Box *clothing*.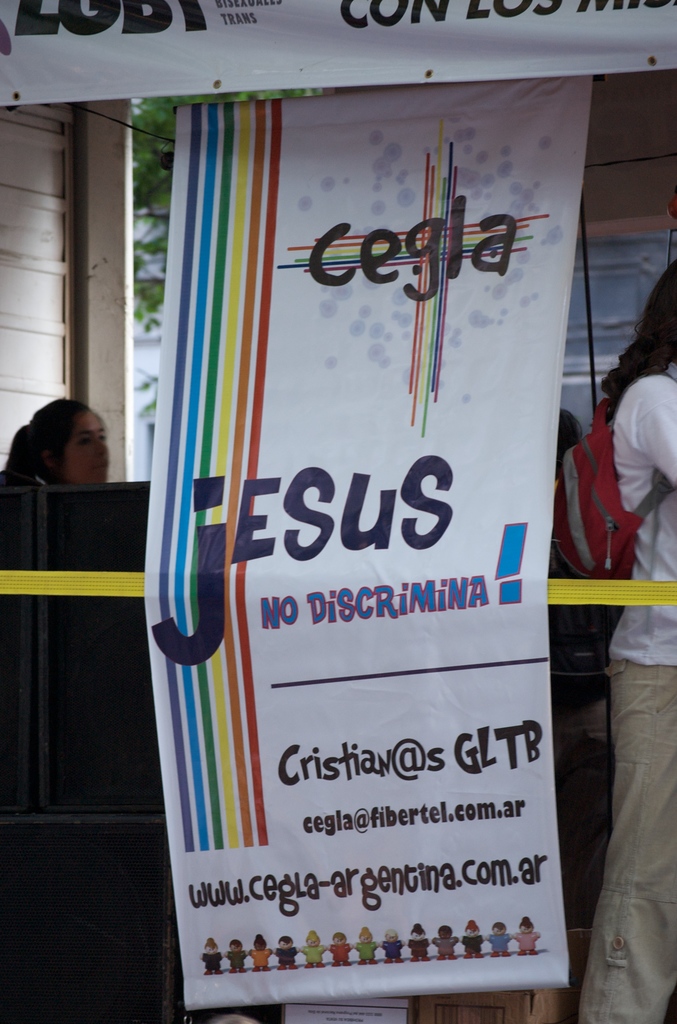
BBox(252, 949, 270, 967).
